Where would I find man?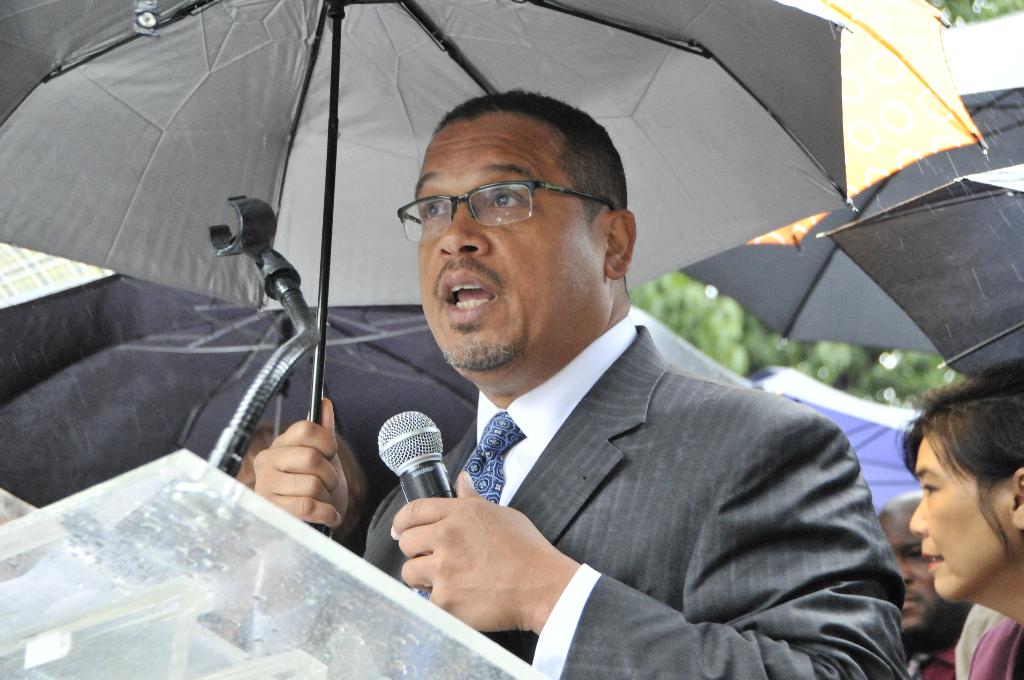
At (left=300, top=92, right=913, bottom=661).
